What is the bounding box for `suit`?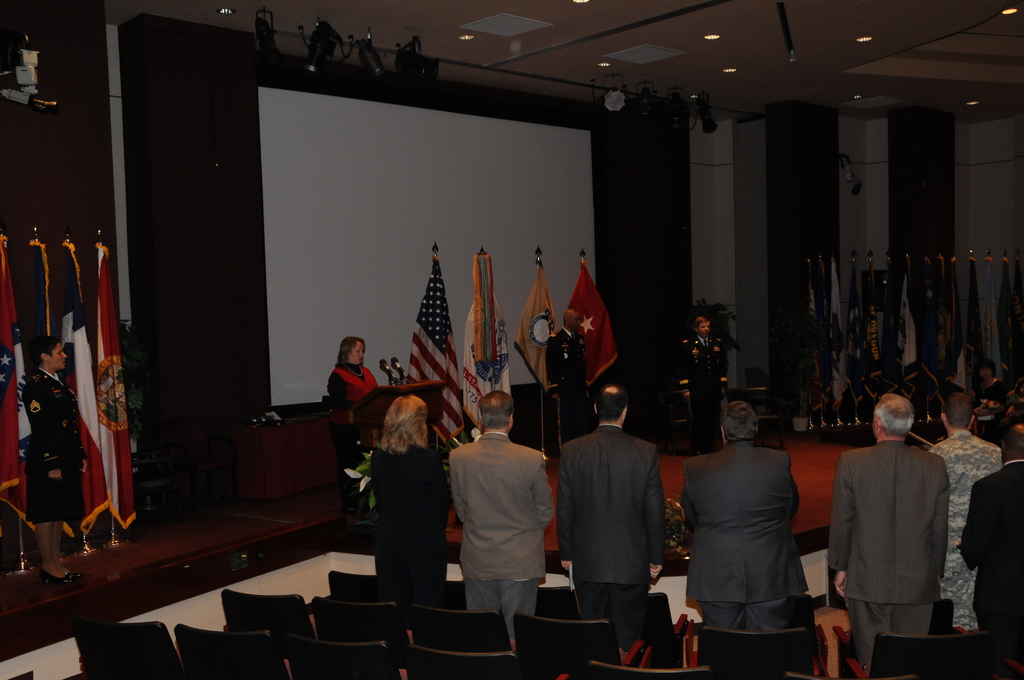
BBox(545, 325, 588, 435).
